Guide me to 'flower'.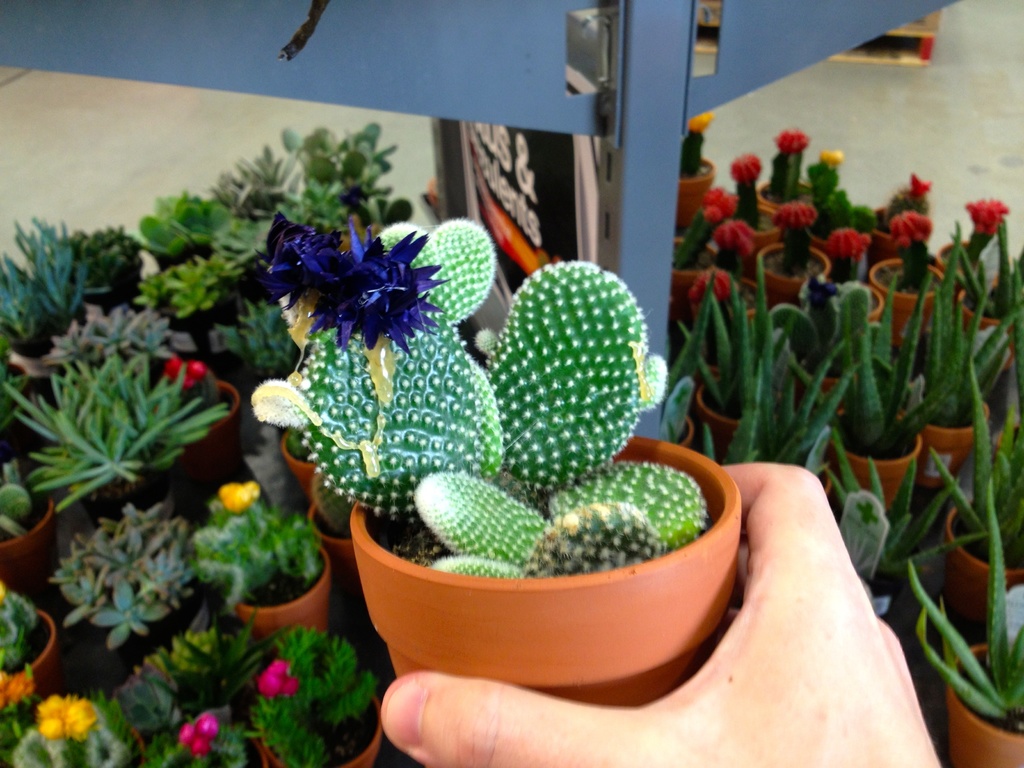
Guidance: Rect(891, 209, 931, 247).
